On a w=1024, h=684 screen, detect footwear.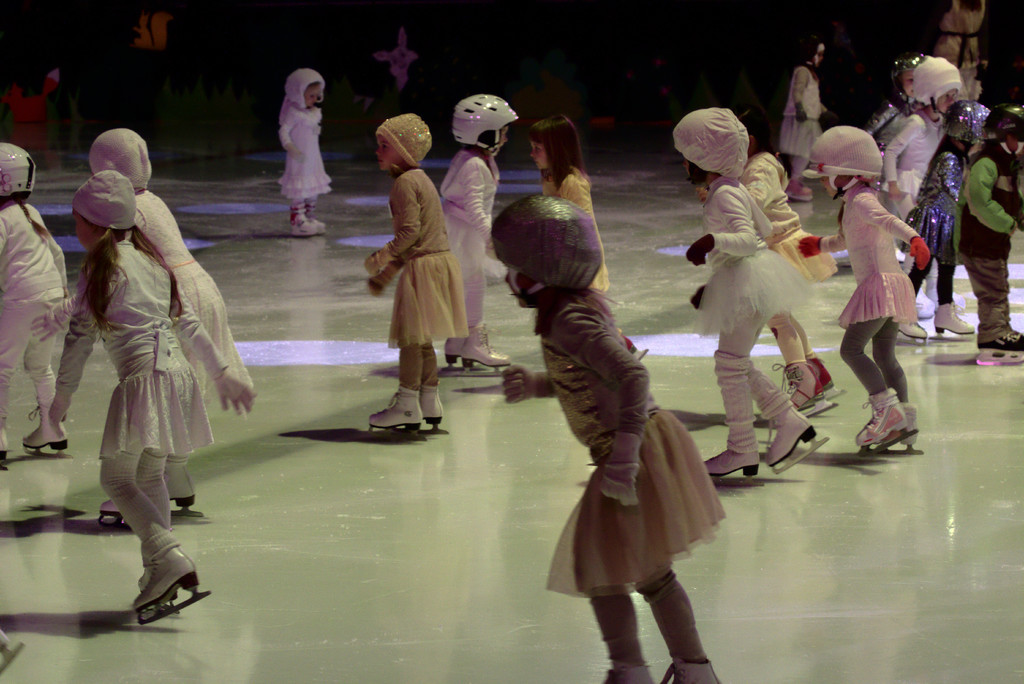
(22,398,77,462).
